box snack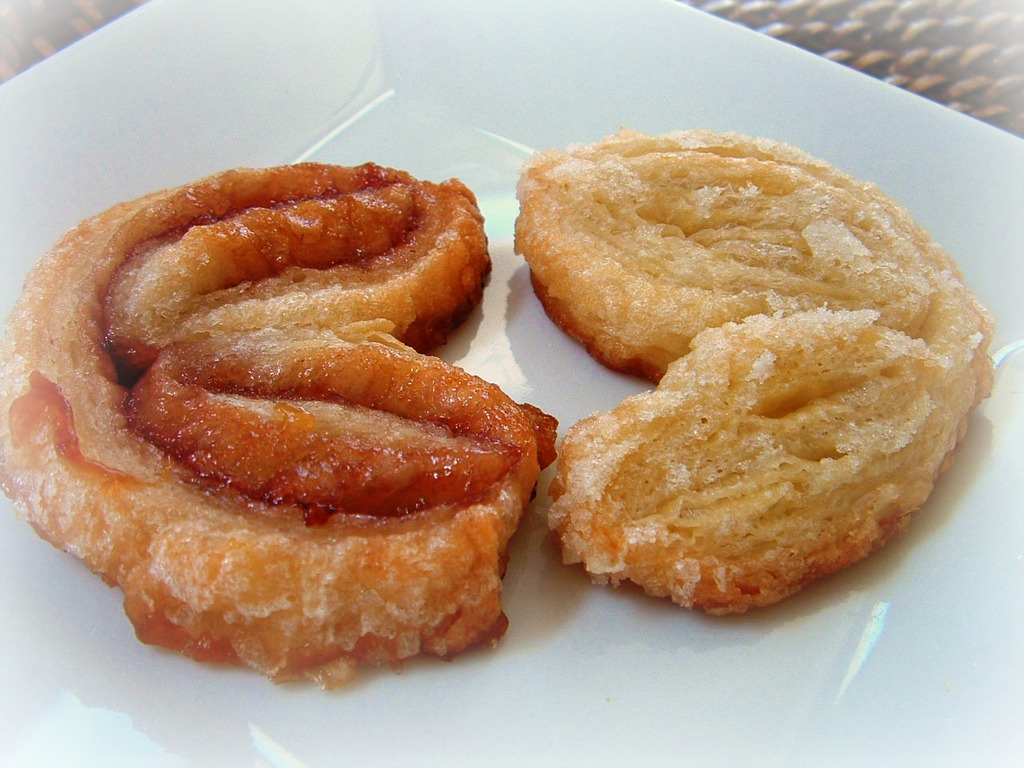
(x1=517, y1=131, x2=999, y2=613)
